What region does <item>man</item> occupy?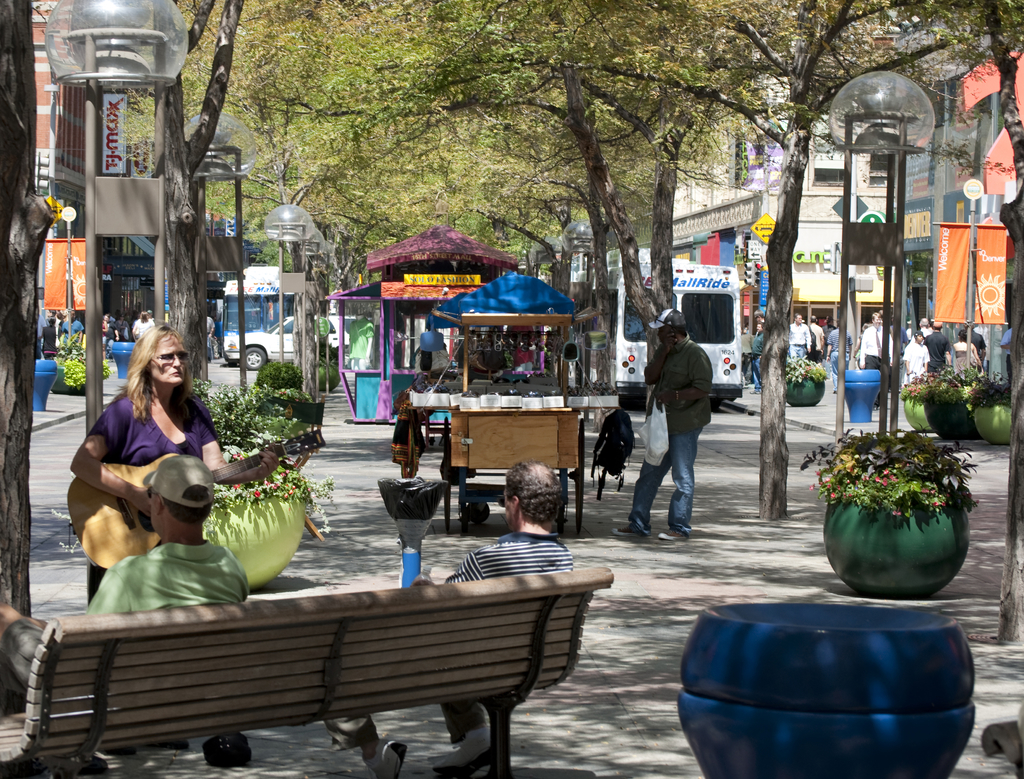
detection(802, 312, 826, 367).
